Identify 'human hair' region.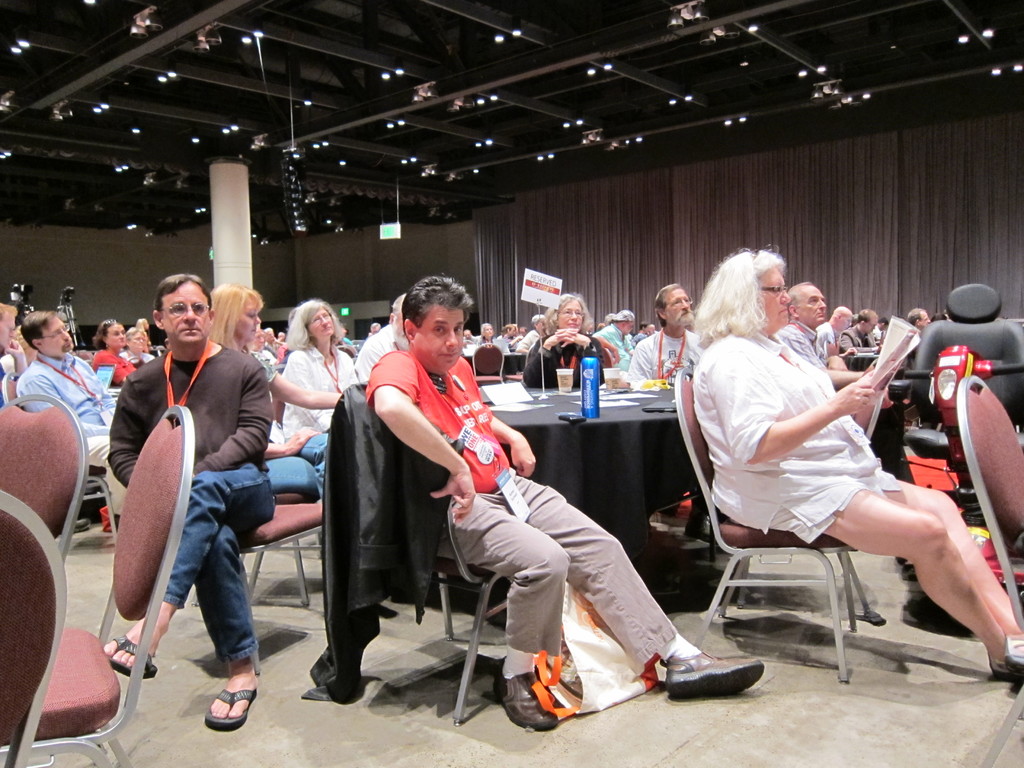
Region: box=[134, 317, 145, 333].
